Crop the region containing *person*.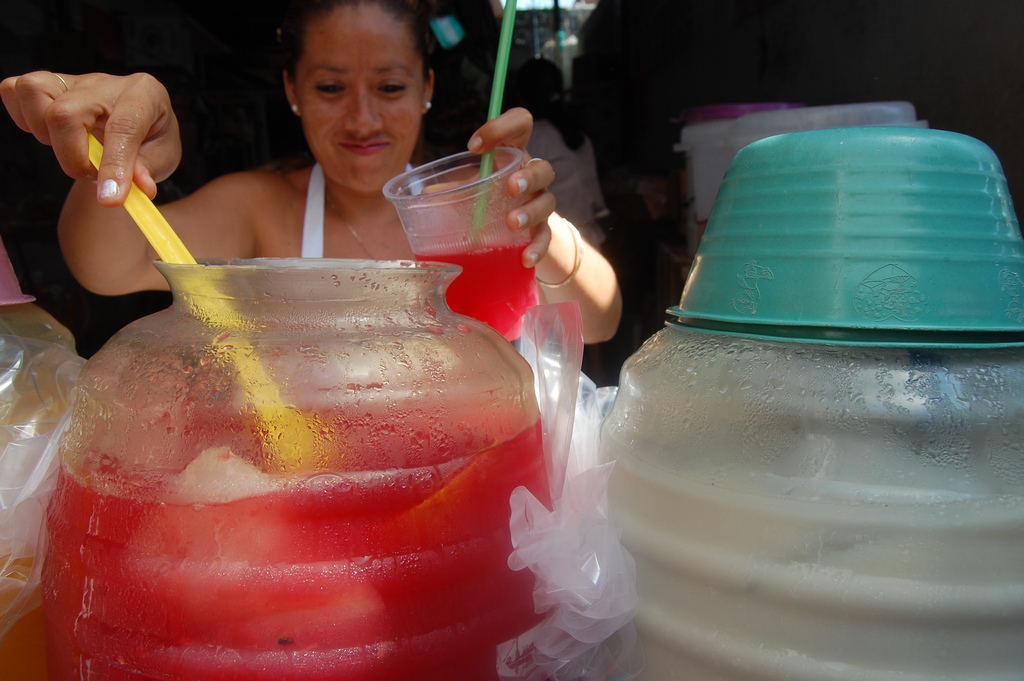
Crop region: 506 54 613 251.
